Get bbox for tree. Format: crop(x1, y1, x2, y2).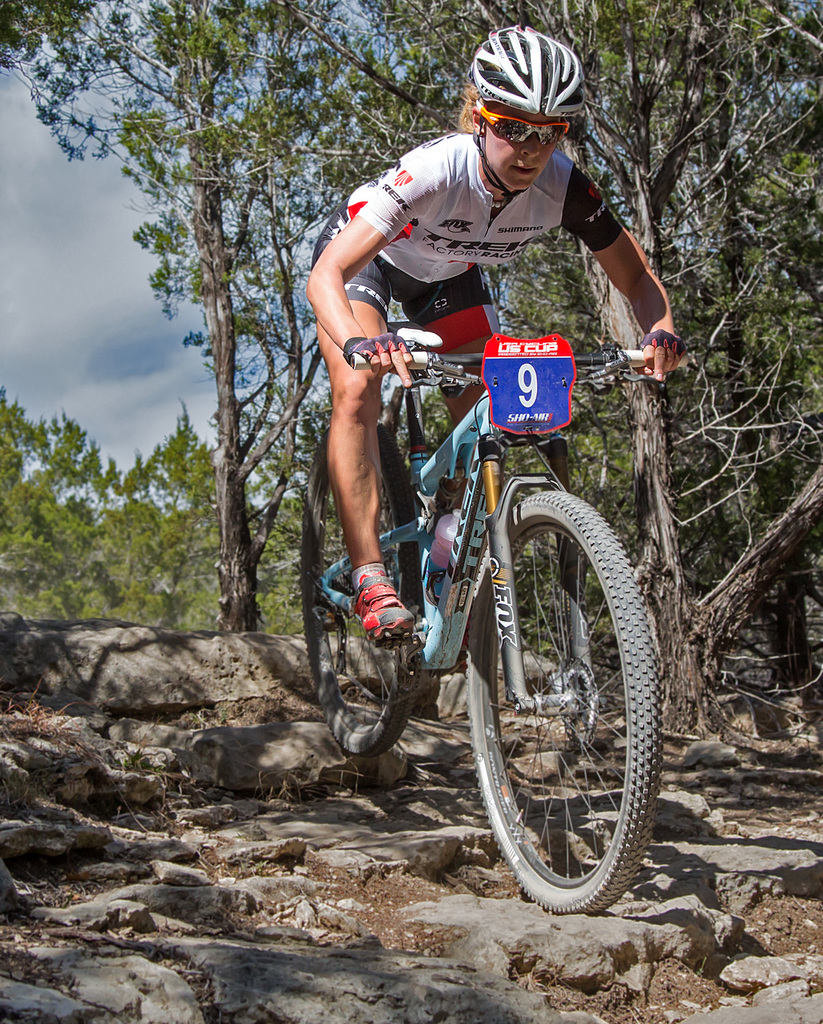
crop(640, 0, 822, 750).
